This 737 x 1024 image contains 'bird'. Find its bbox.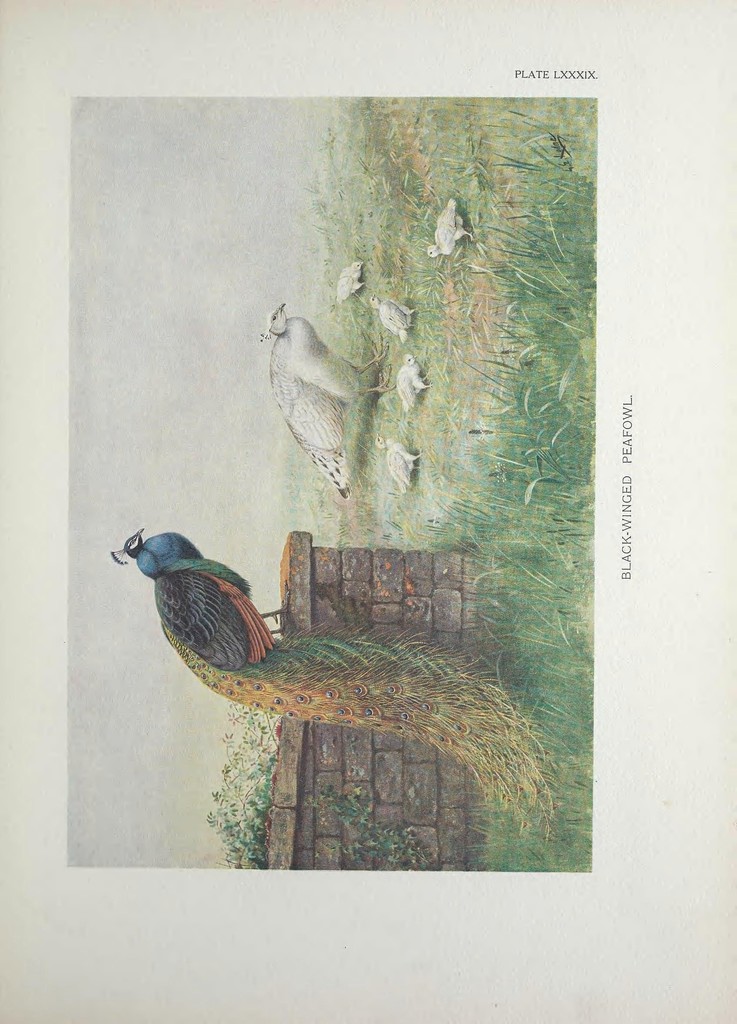
box=[375, 433, 424, 488].
